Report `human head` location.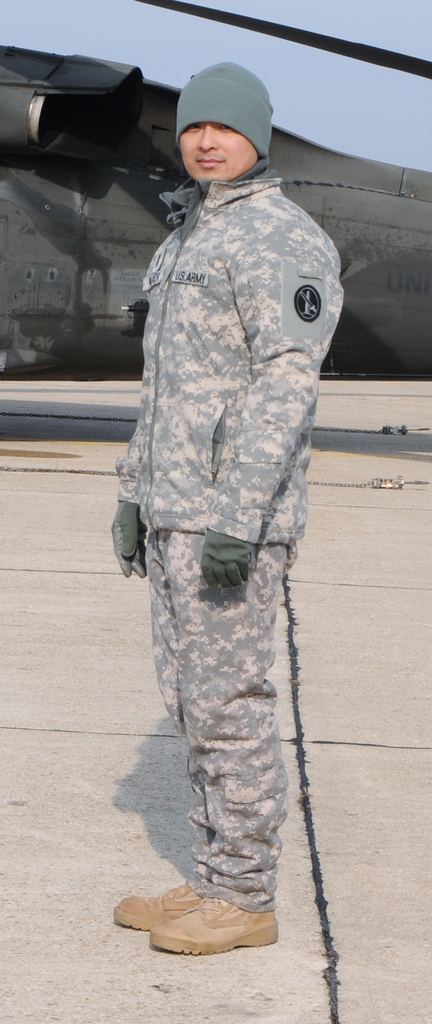
Report: region(158, 60, 282, 188).
